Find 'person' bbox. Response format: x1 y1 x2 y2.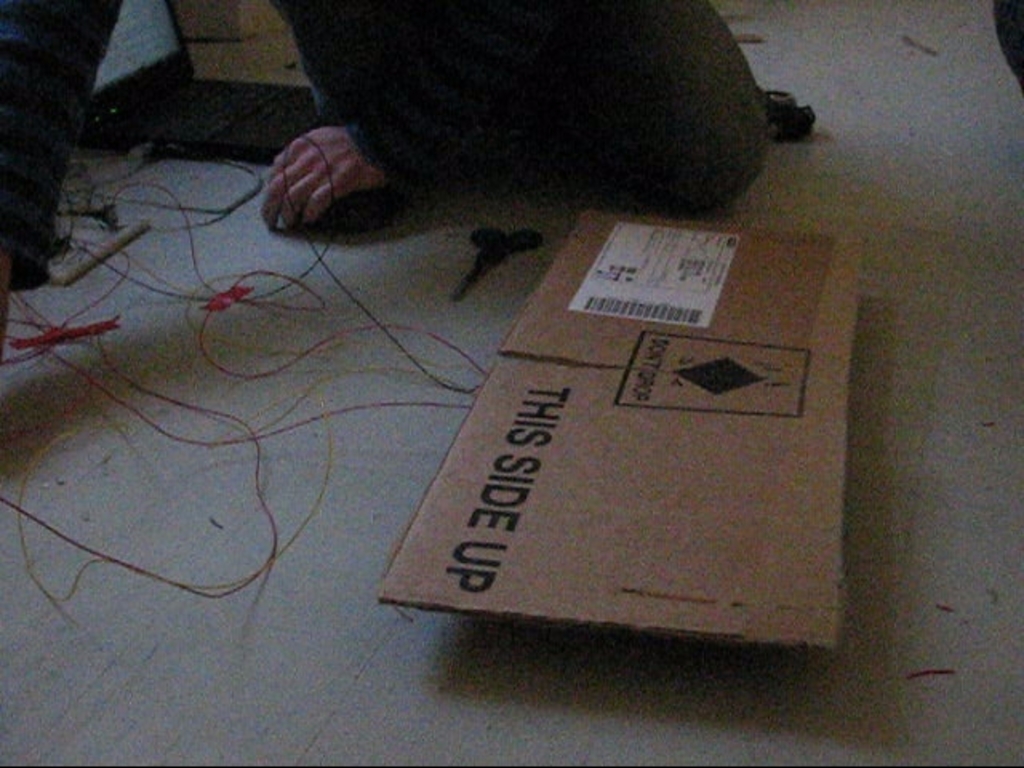
0 0 771 376.
